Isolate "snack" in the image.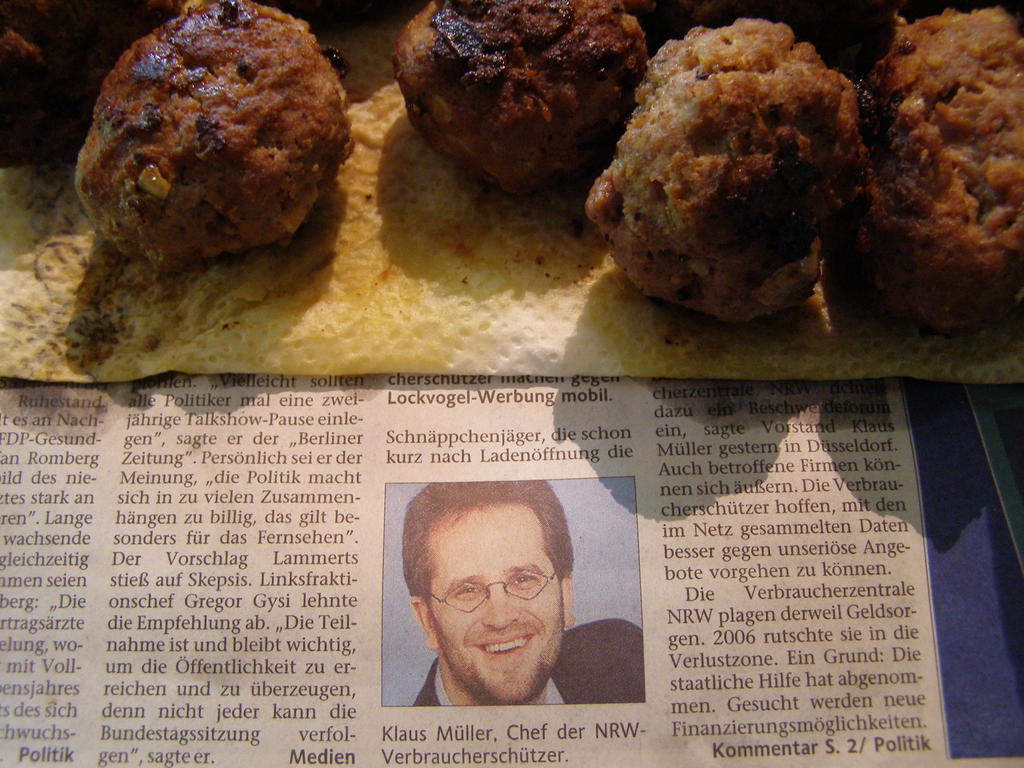
Isolated region: <box>602,20,867,315</box>.
